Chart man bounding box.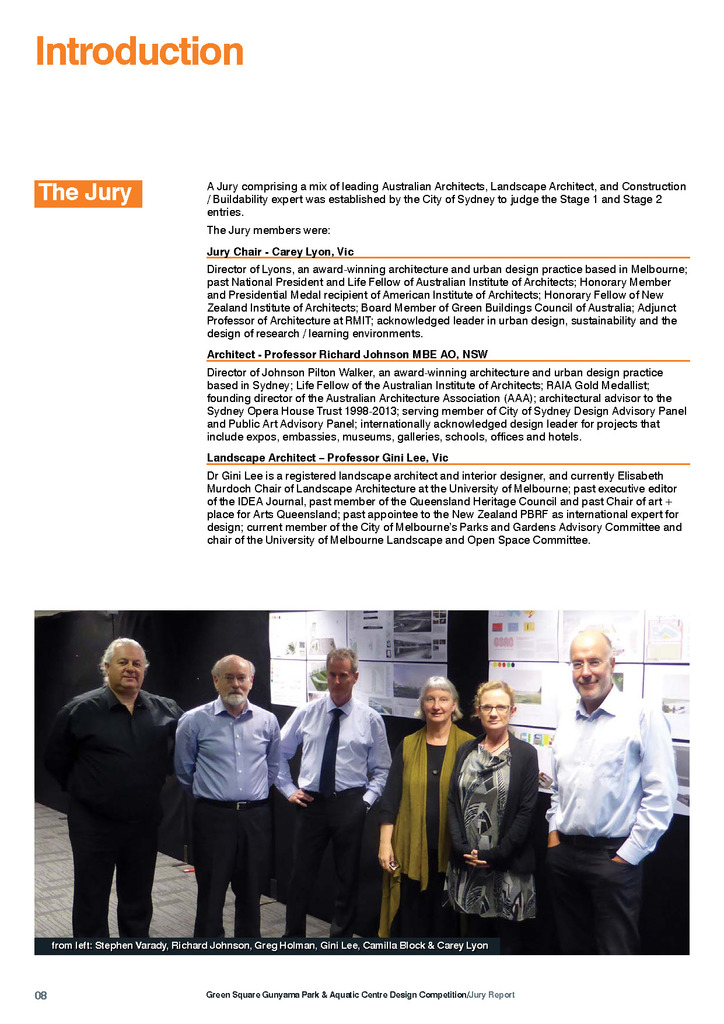
Charted: 549/622/682/955.
